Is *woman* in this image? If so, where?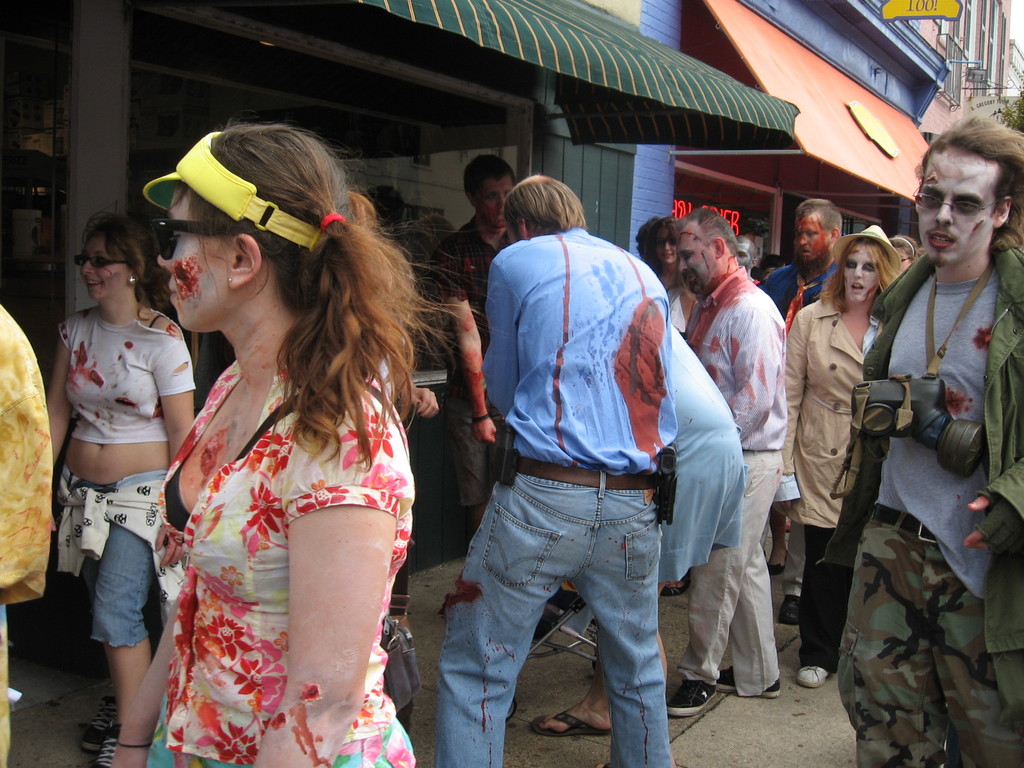
Yes, at 774 221 899 689.
